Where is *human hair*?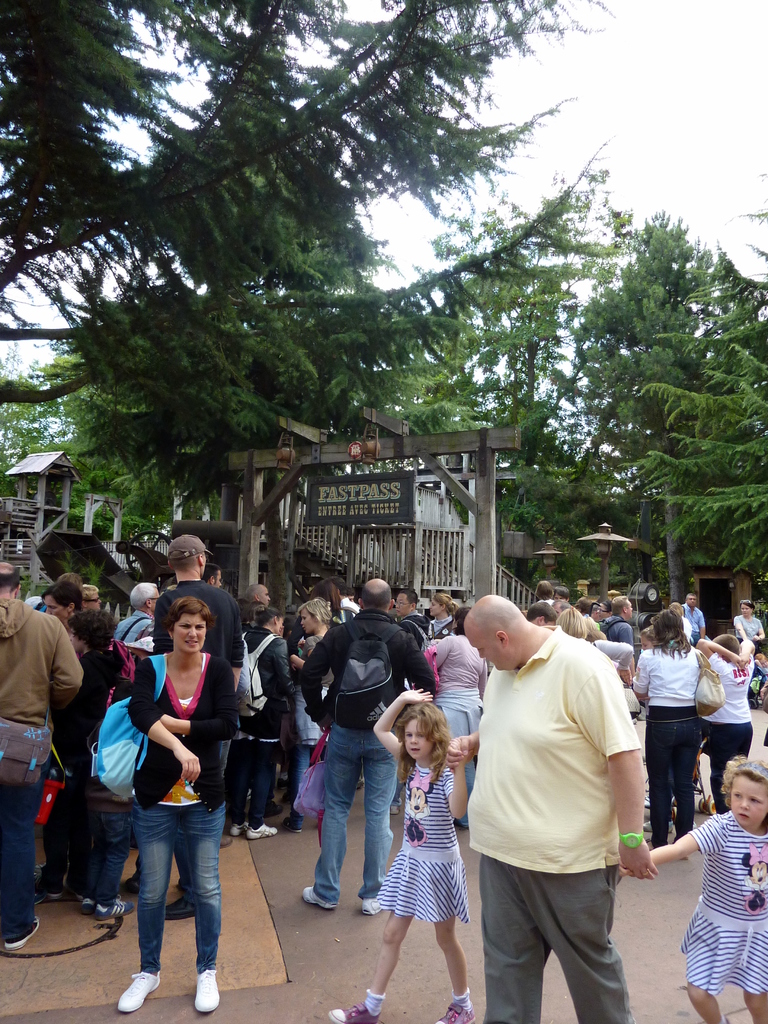
{"left": 527, "top": 598, "right": 552, "bottom": 620}.
